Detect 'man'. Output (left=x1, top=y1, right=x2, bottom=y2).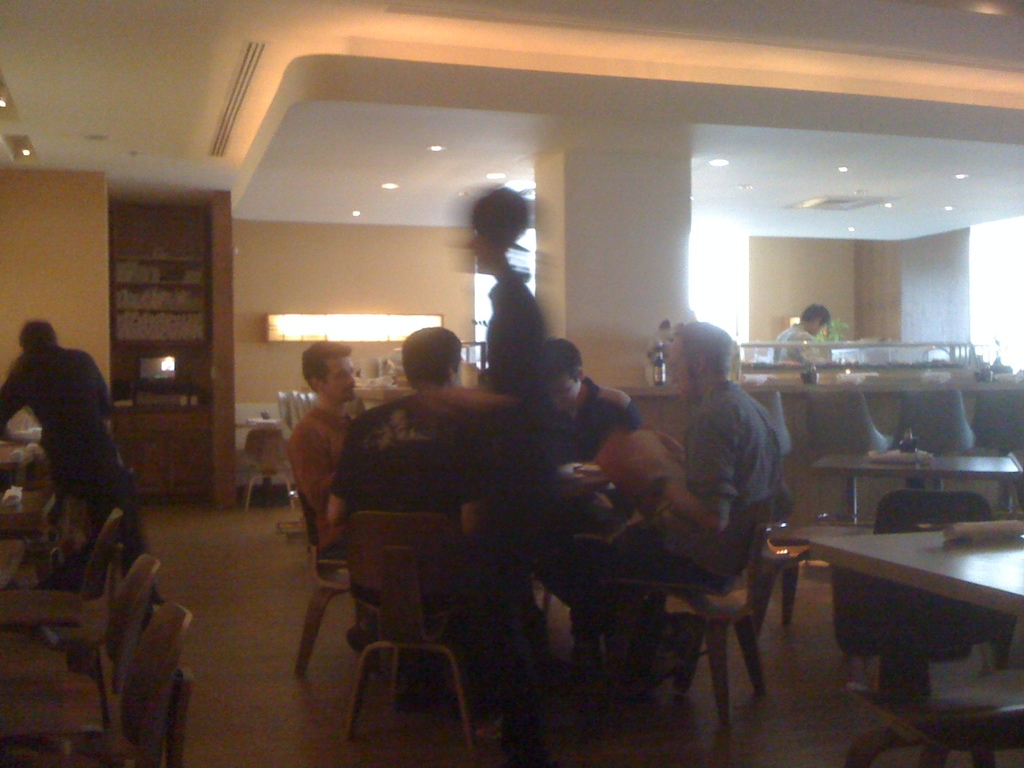
(left=0, top=316, right=152, bottom=586).
